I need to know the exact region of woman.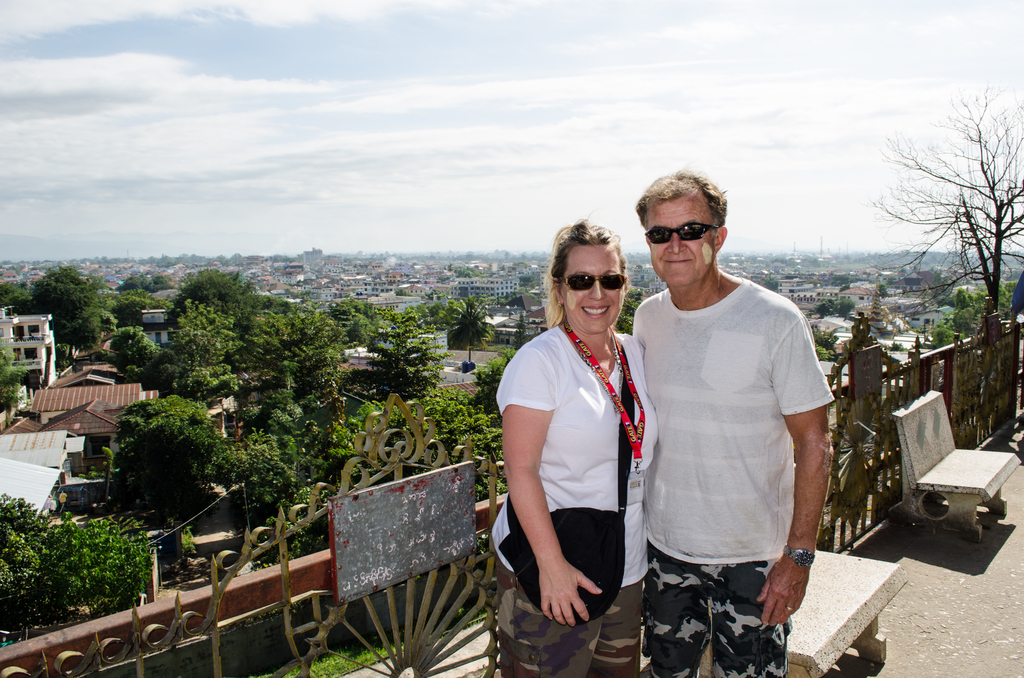
Region: 504 177 659 677.
